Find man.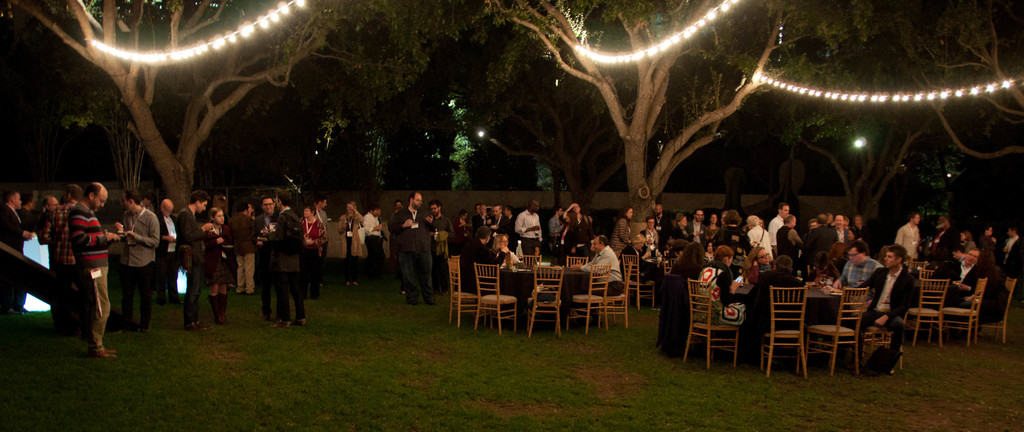
426, 197, 451, 289.
